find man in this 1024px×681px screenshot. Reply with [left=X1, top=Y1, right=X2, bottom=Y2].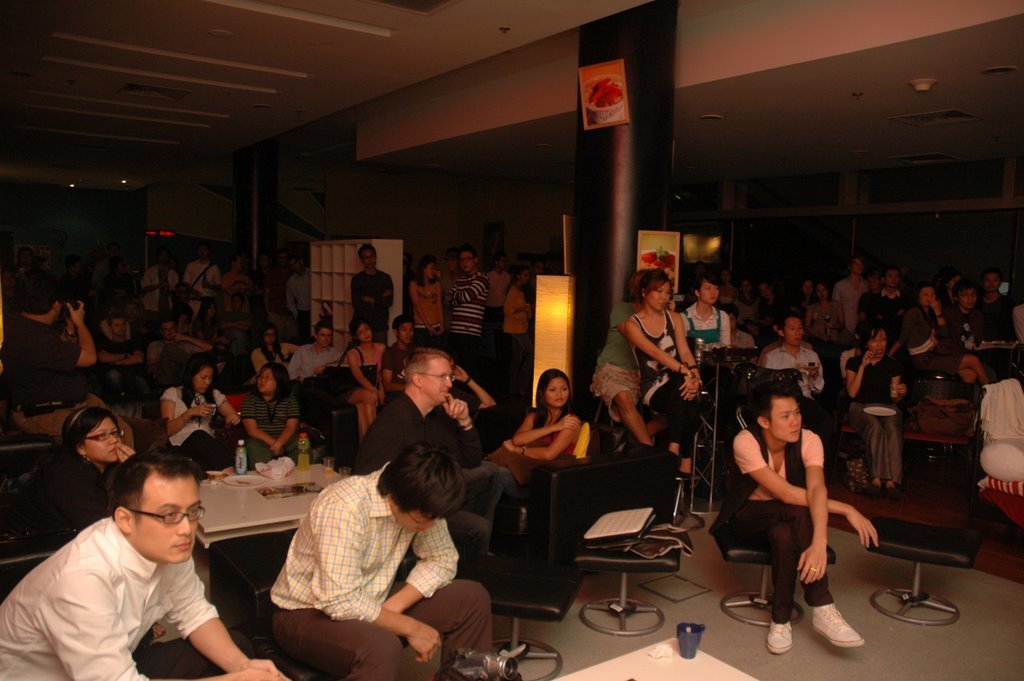
[left=484, top=250, right=512, bottom=334].
